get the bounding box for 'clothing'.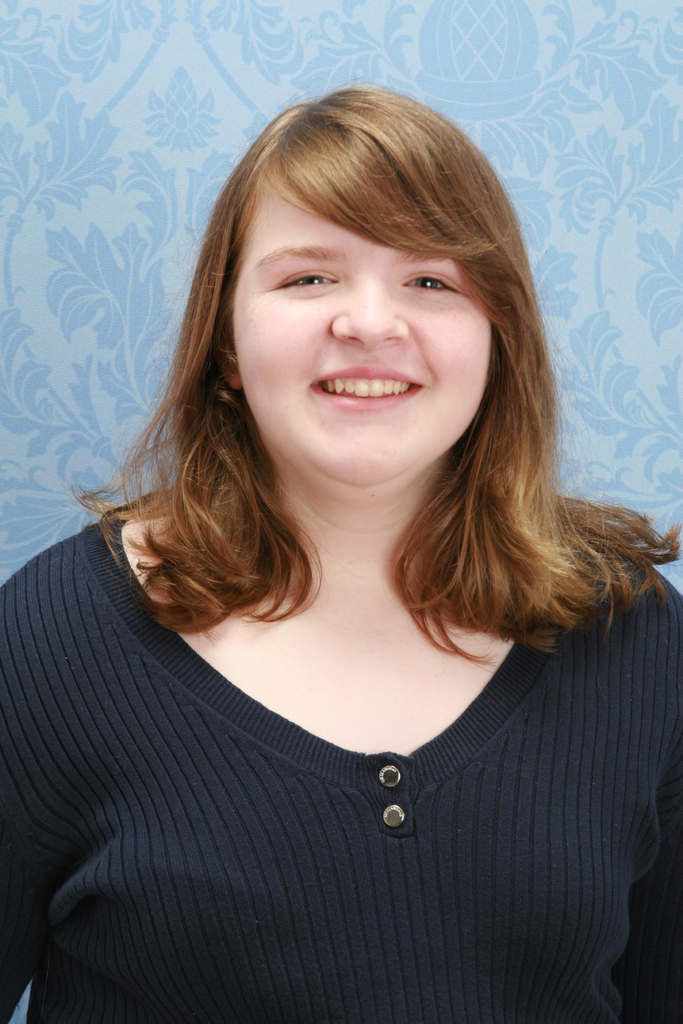
pyautogui.locateOnScreen(26, 438, 682, 1004).
